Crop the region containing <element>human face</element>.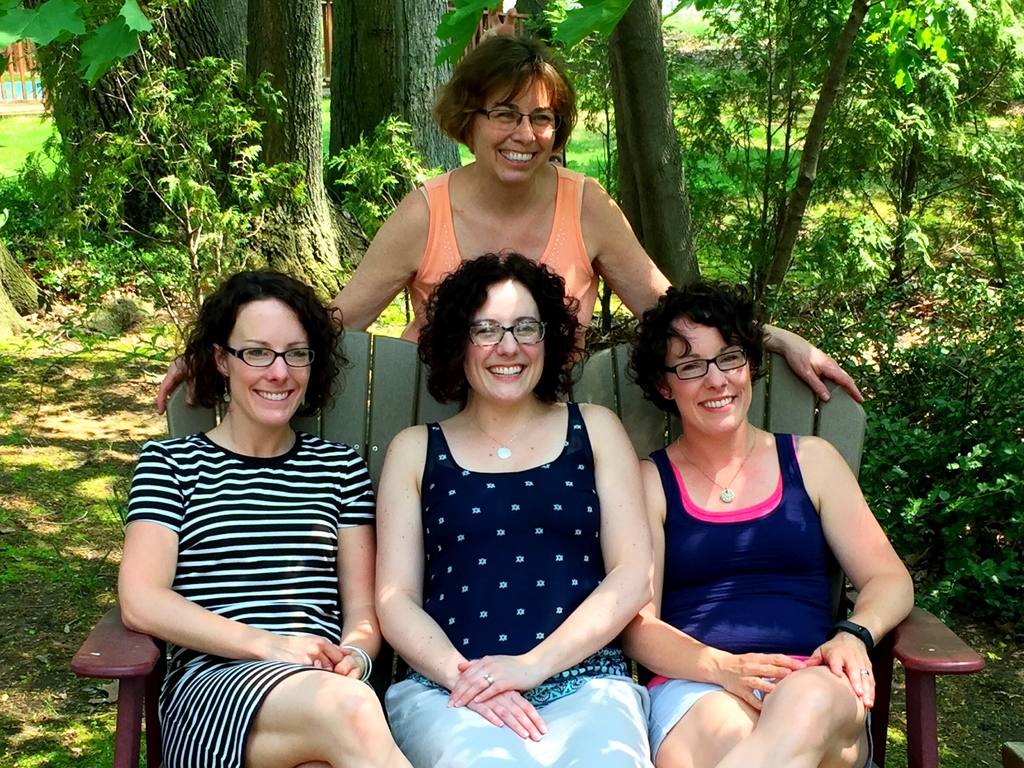
Crop region: x1=461 y1=279 x2=546 y2=402.
